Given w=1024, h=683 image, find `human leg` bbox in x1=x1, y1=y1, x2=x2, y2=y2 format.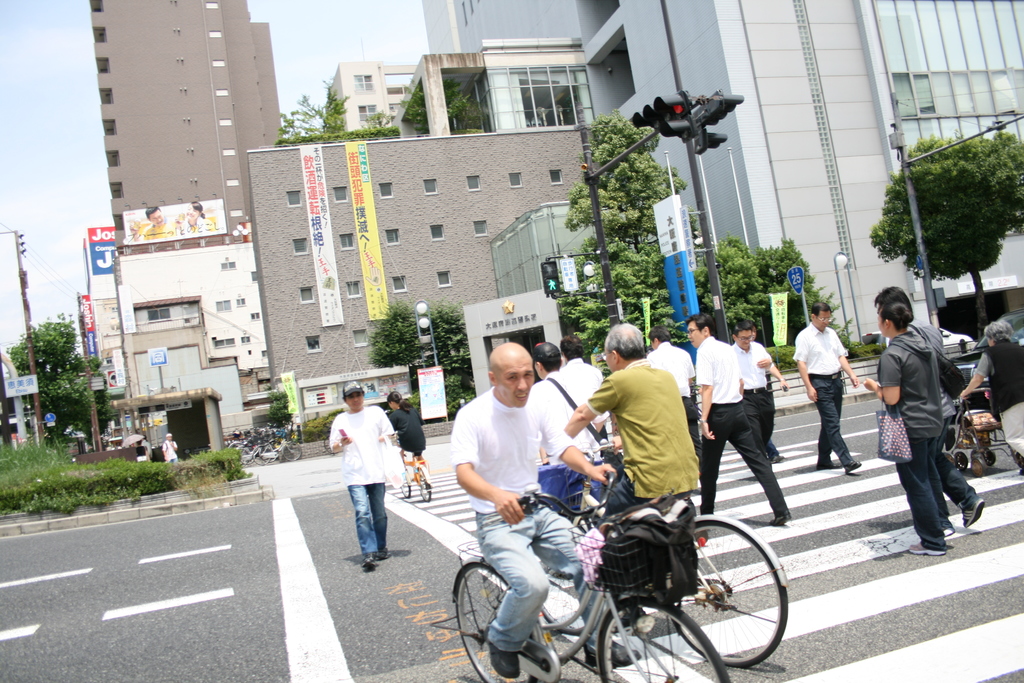
x1=477, y1=539, x2=554, y2=682.
